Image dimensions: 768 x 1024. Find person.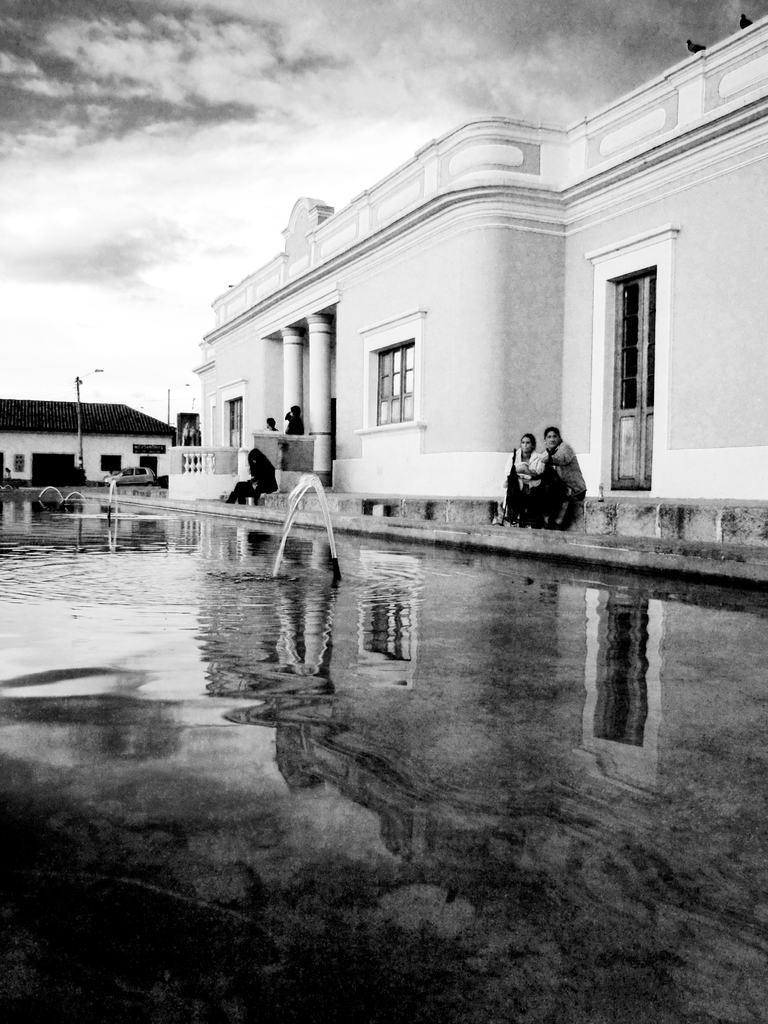
(x1=543, y1=420, x2=594, y2=522).
